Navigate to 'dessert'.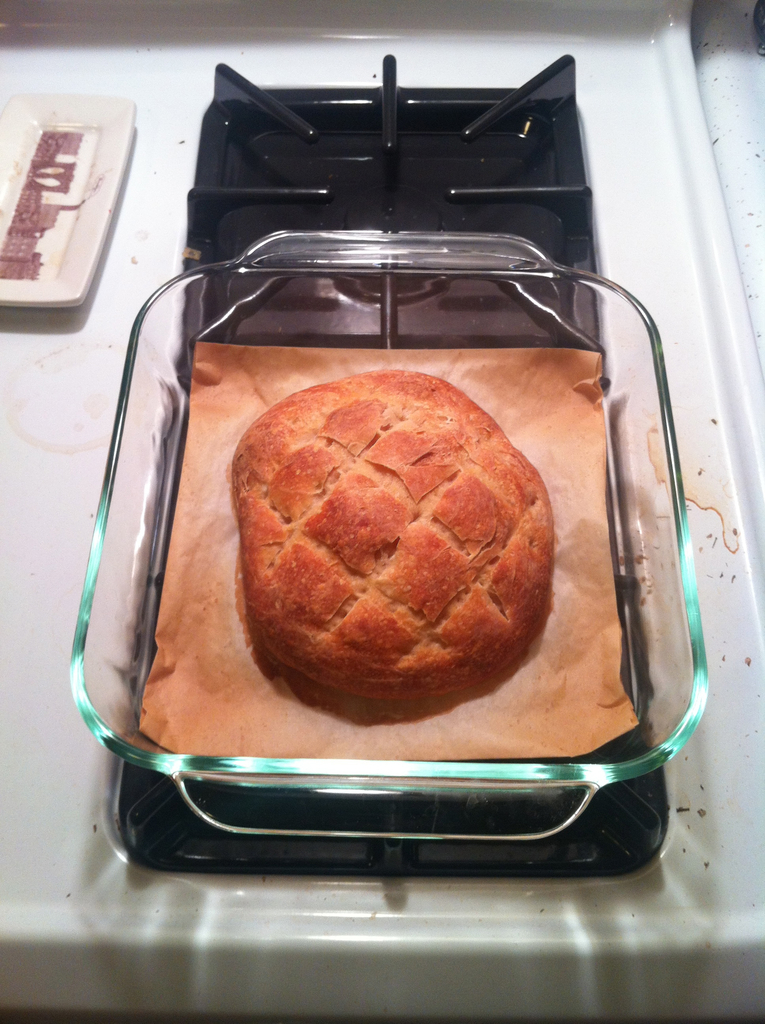
Navigation target: (214,365,558,710).
